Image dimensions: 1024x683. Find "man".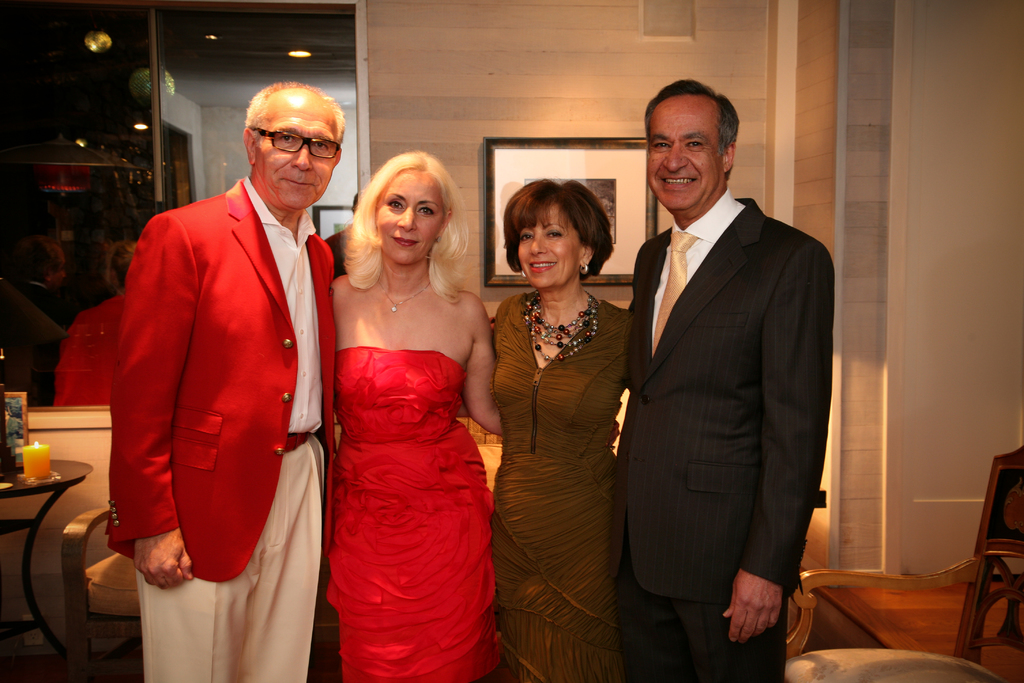
x1=630 y1=86 x2=830 y2=682.
